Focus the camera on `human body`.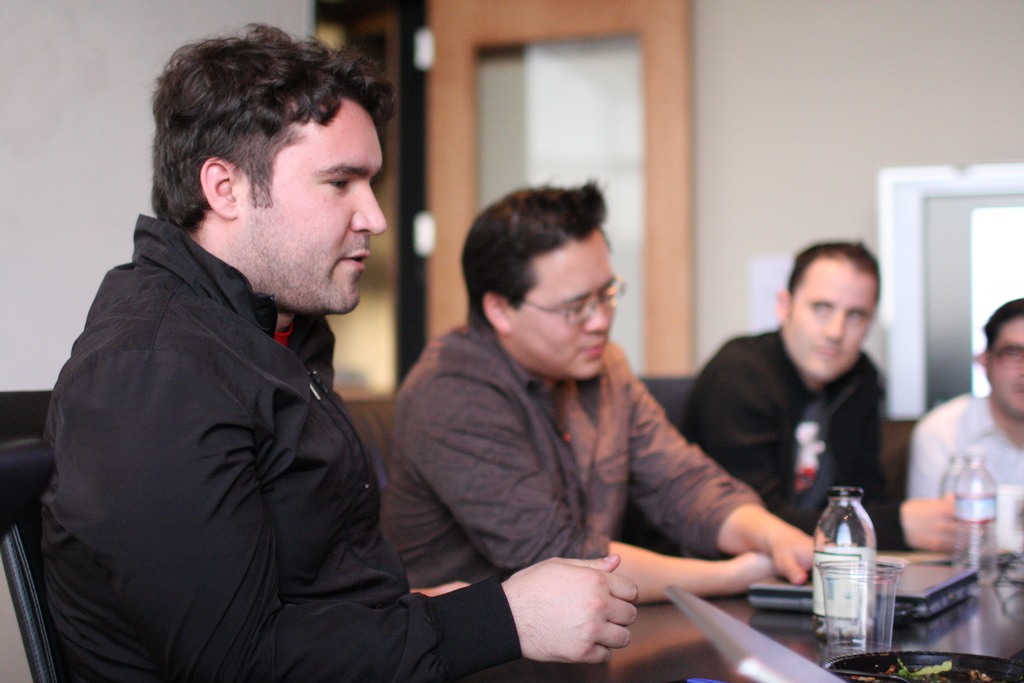
Focus region: locate(35, 24, 640, 682).
